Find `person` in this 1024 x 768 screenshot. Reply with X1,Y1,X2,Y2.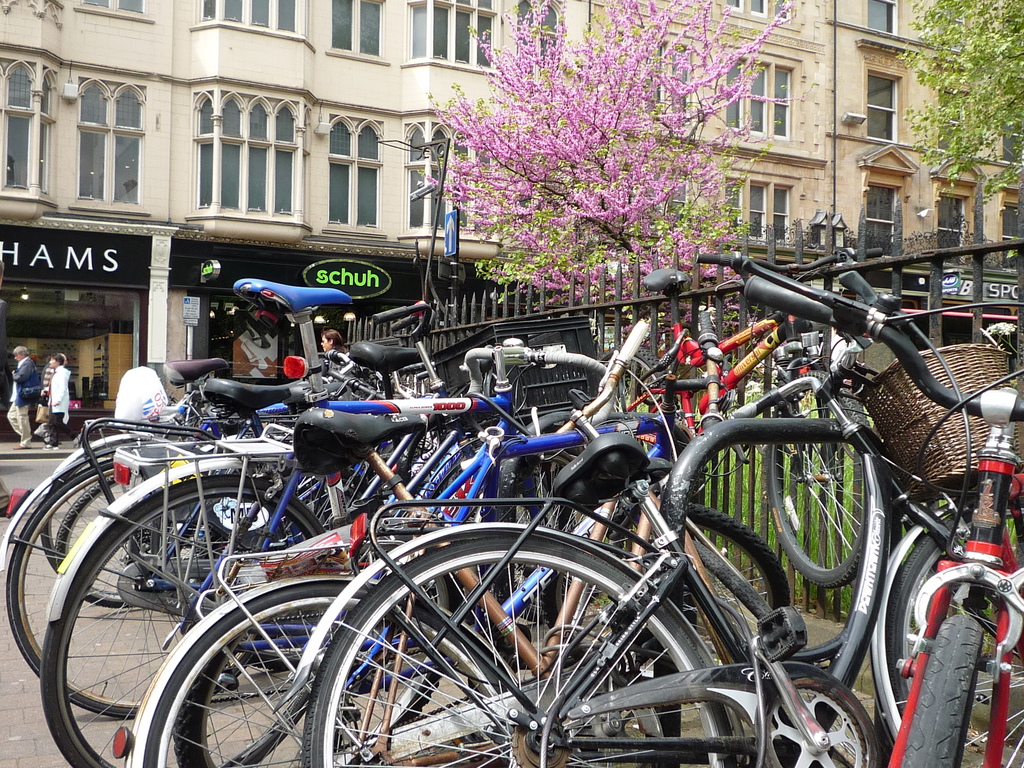
322,328,344,355.
